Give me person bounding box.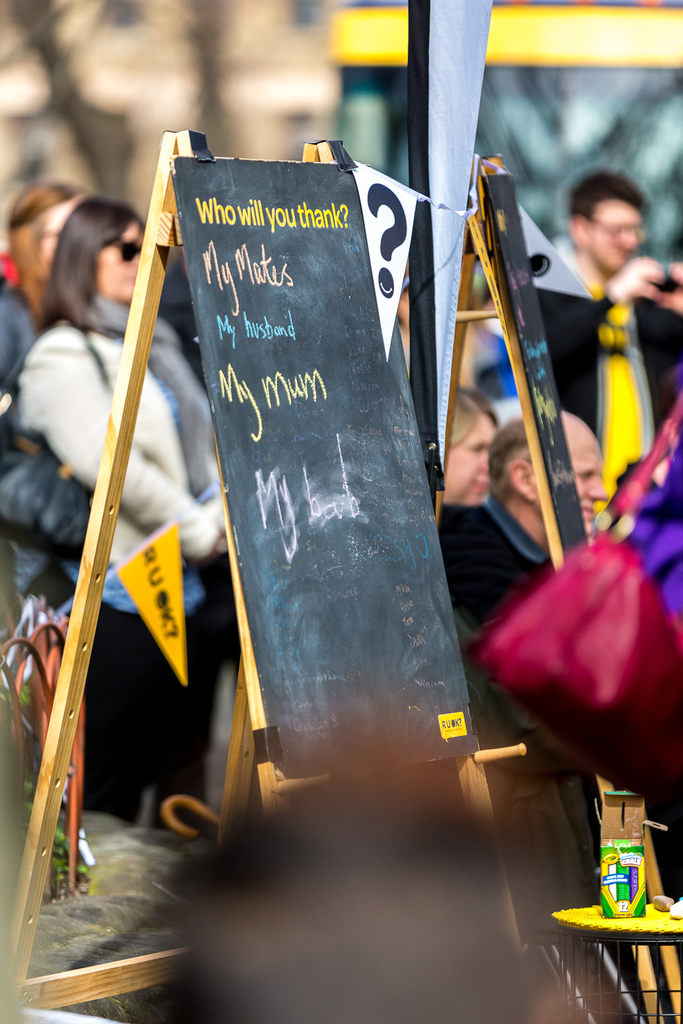
bbox=[435, 407, 609, 629].
